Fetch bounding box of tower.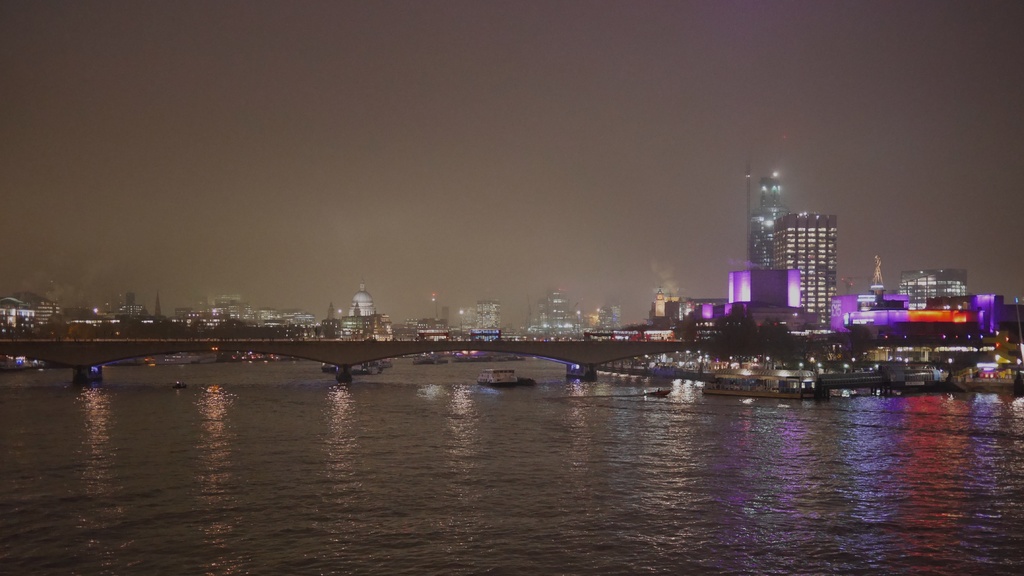
Bbox: (540, 285, 585, 328).
